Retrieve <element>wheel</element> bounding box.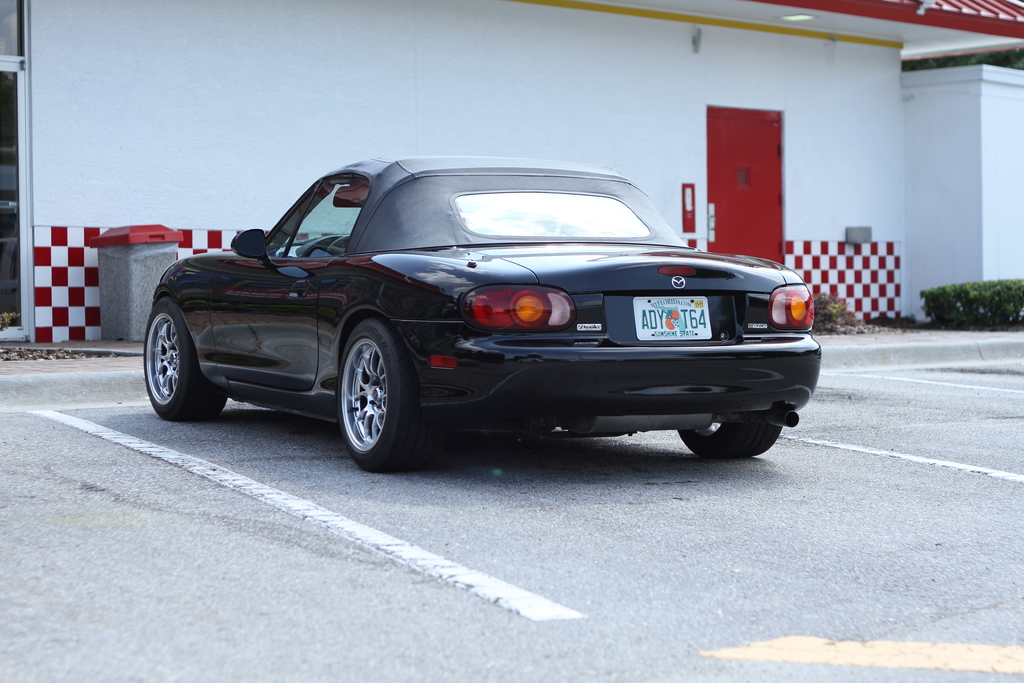
Bounding box: region(327, 235, 352, 256).
